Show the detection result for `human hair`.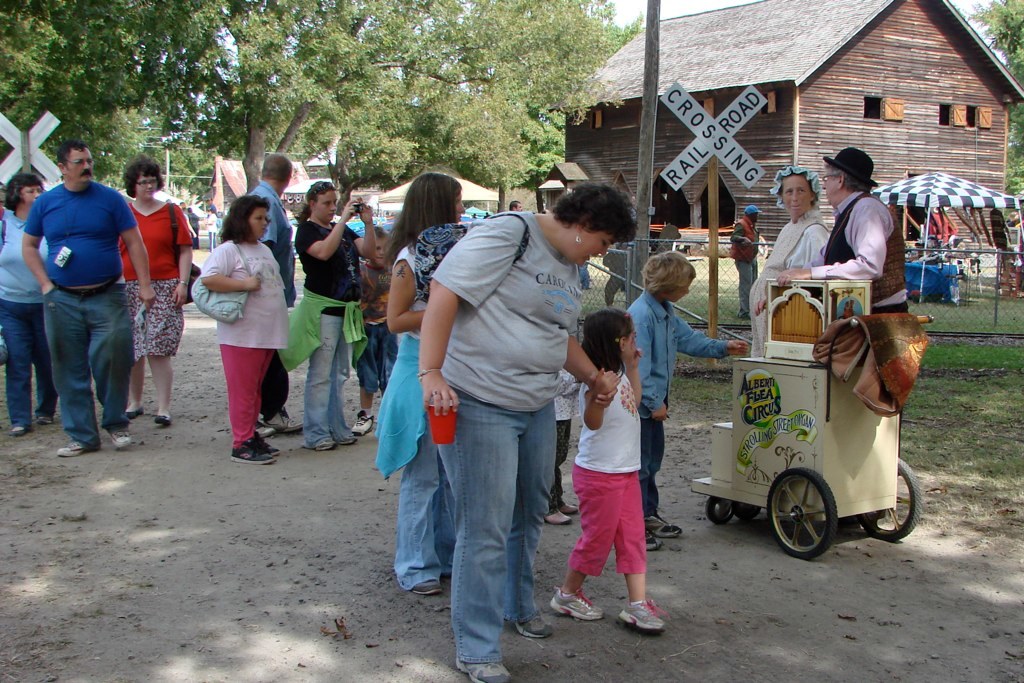
(x1=383, y1=174, x2=464, y2=264).
